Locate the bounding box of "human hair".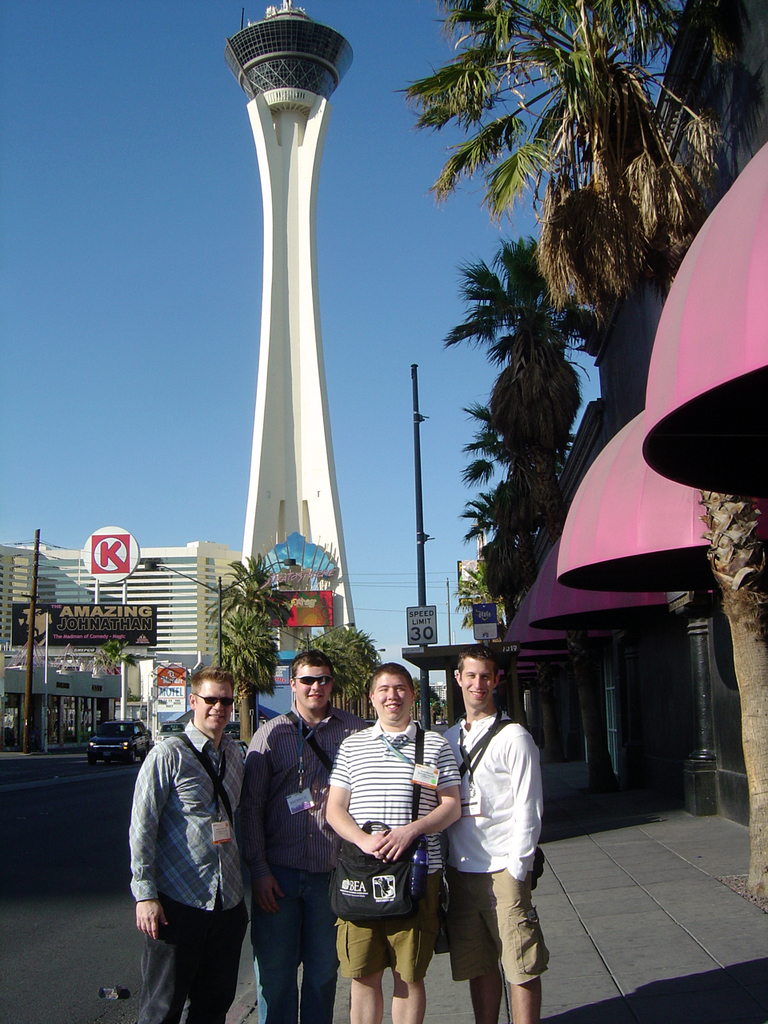
Bounding box: locate(188, 667, 239, 708).
